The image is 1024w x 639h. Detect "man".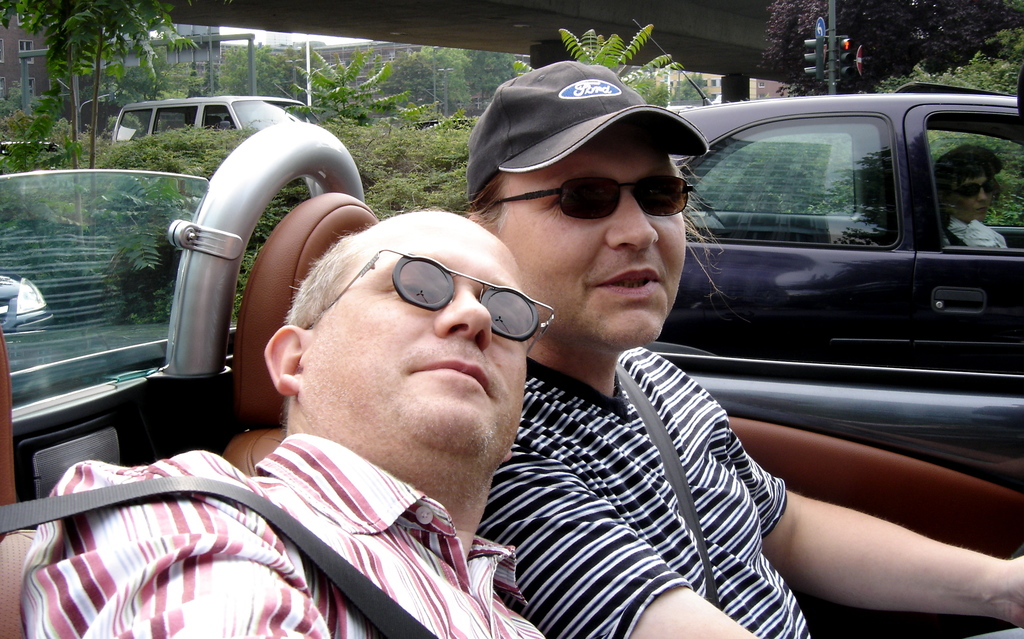
Detection: left=18, top=209, right=549, bottom=638.
